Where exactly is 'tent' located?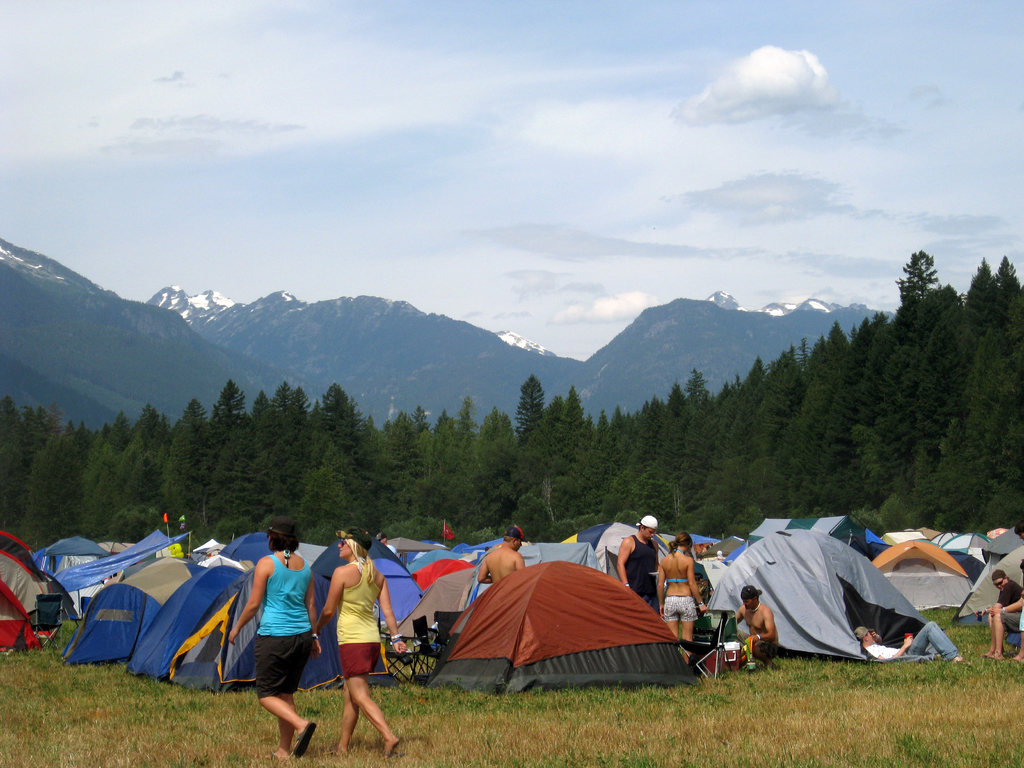
Its bounding box is x1=426, y1=561, x2=699, y2=688.
